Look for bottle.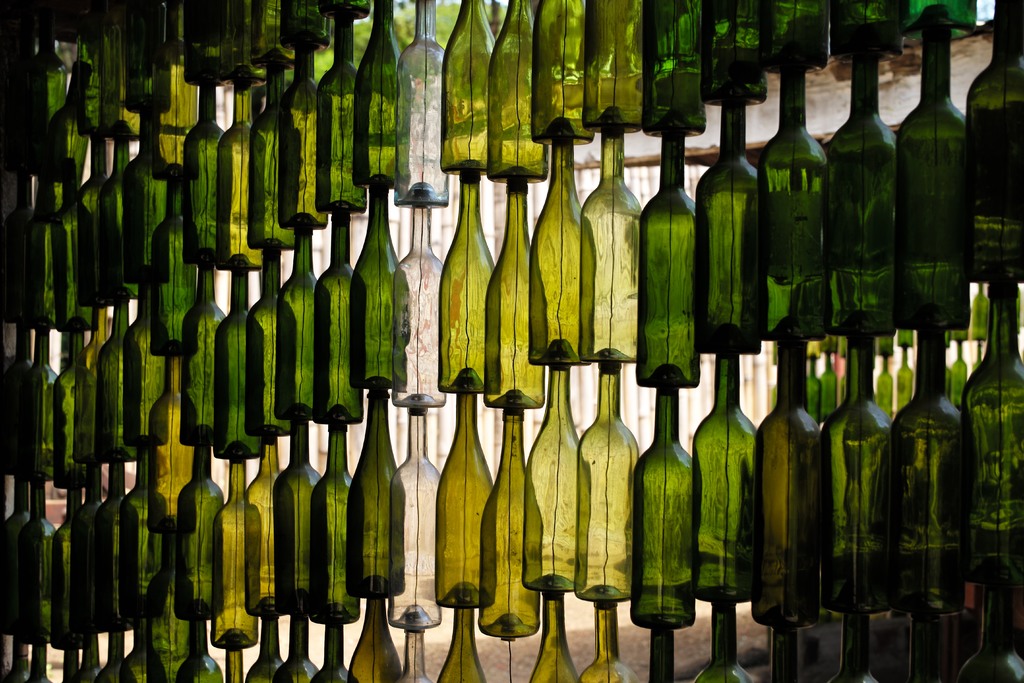
Found: [x1=145, y1=347, x2=205, y2=538].
